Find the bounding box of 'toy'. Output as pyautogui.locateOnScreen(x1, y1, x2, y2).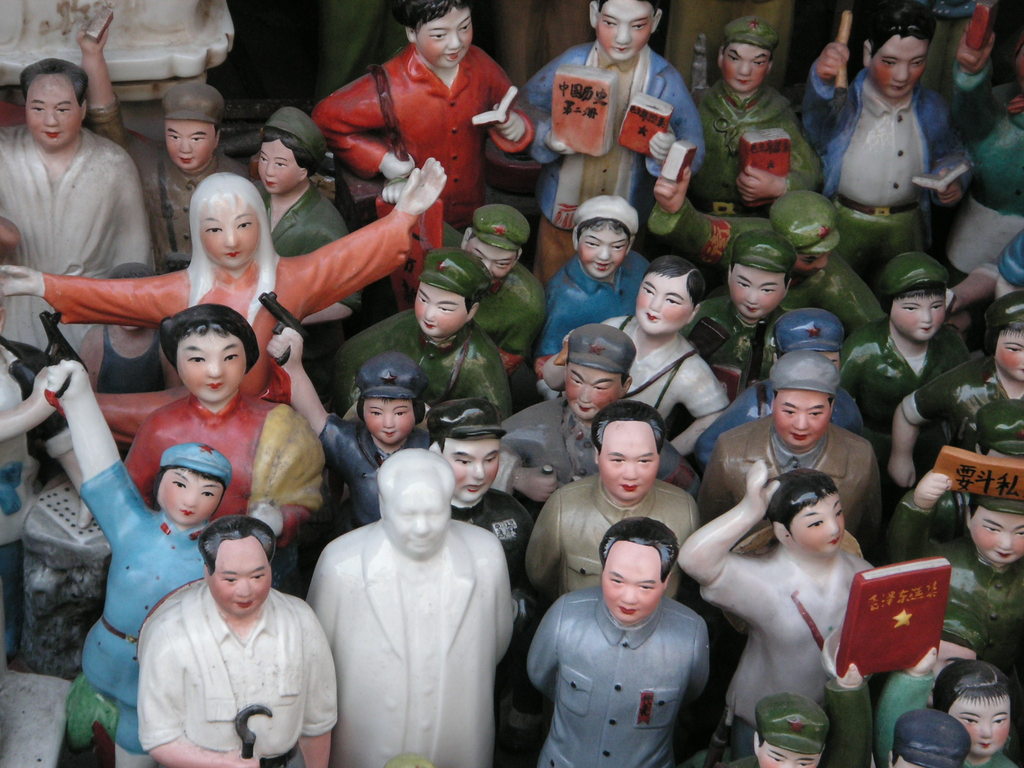
pyautogui.locateOnScreen(896, 289, 1023, 484).
